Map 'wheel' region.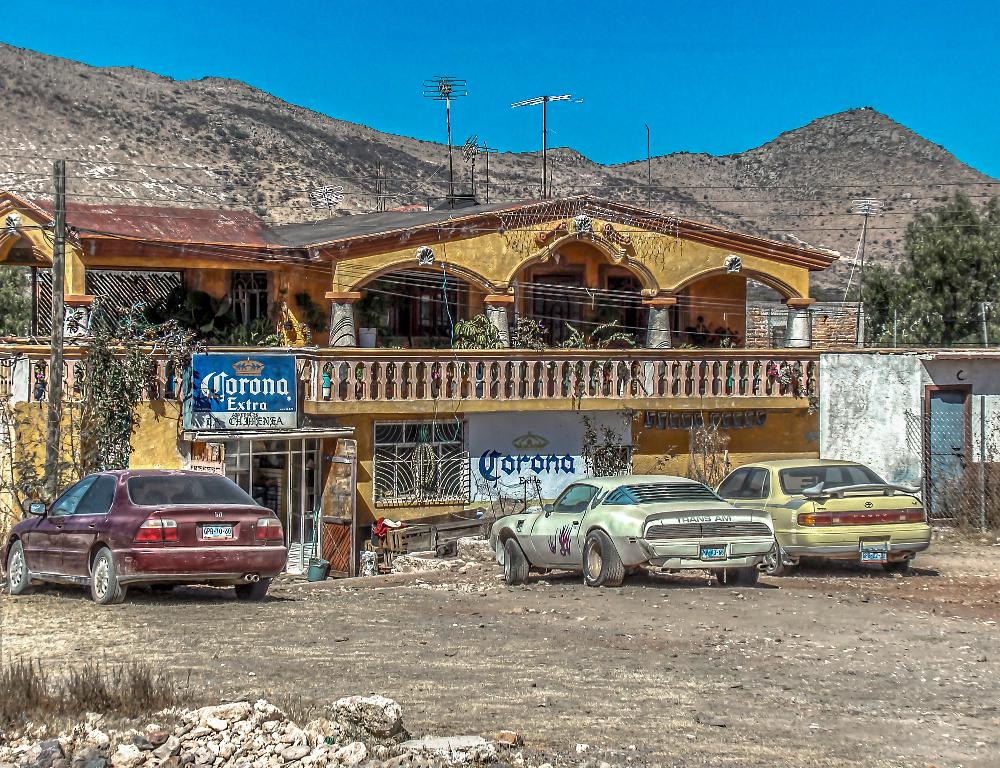
Mapped to (505,542,526,583).
